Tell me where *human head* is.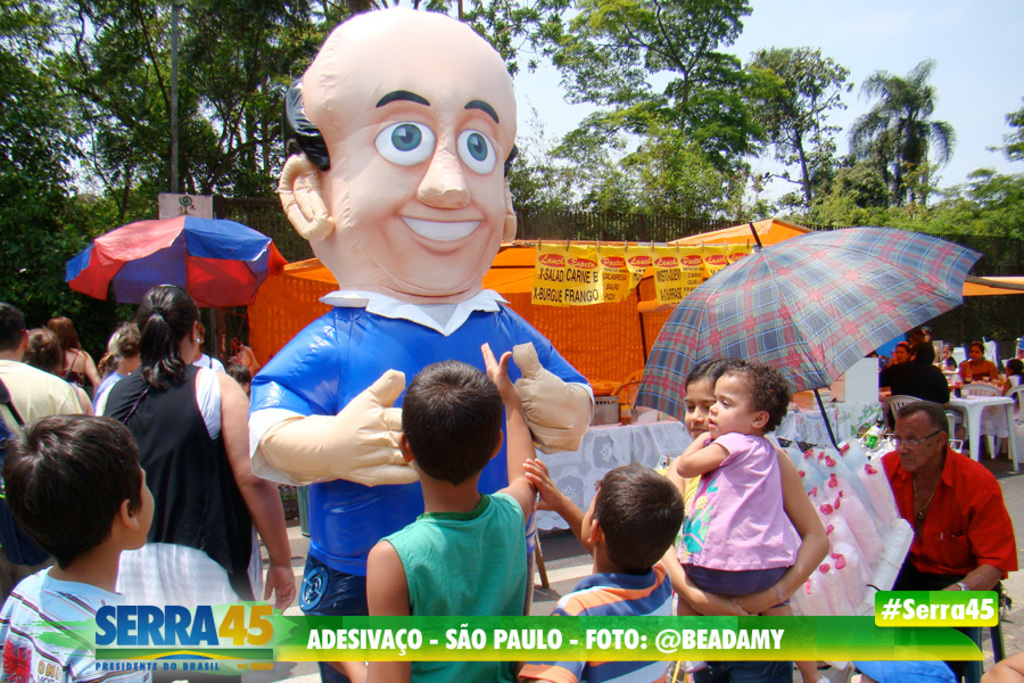
*human head* is at bbox=(1009, 359, 1023, 377).
